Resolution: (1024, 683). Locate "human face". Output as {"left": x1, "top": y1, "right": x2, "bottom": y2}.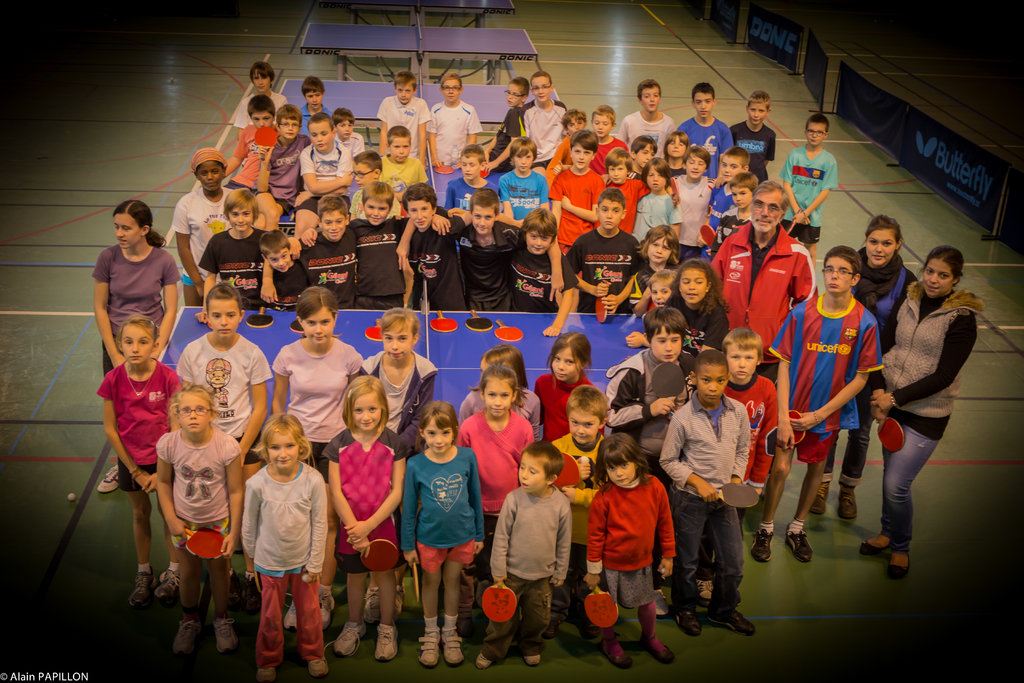
{"left": 498, "top": 79, "right": 523, "bottom": 109}.
